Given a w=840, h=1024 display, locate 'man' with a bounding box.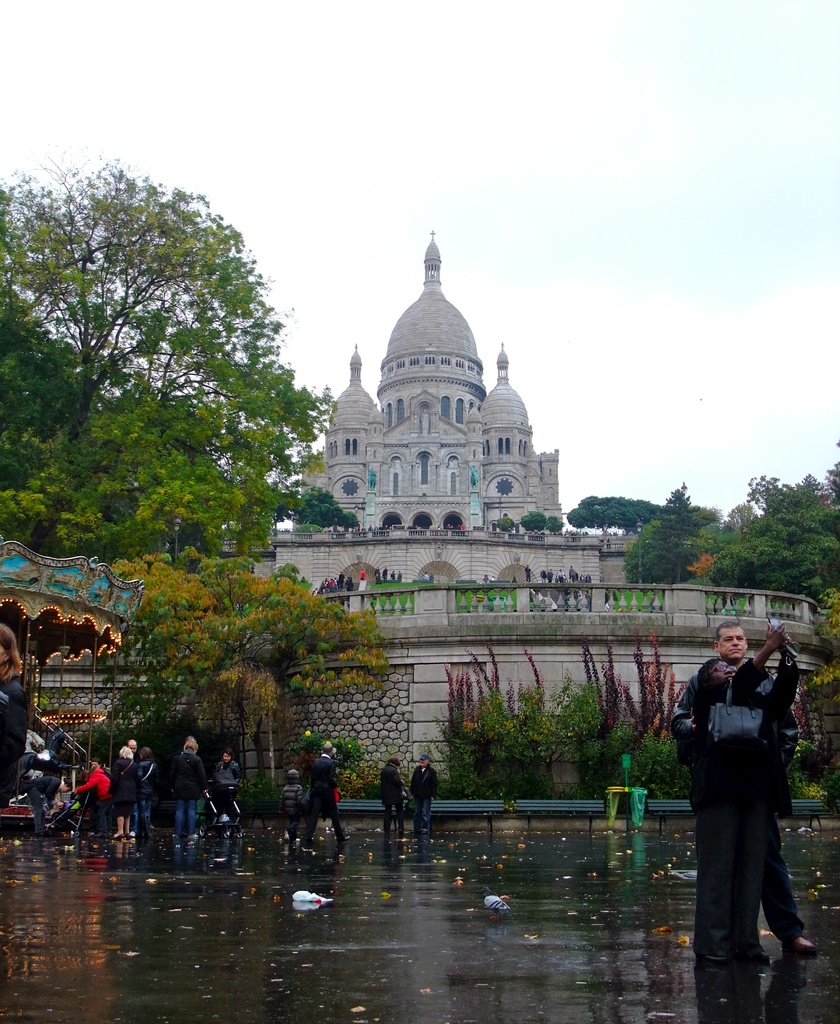
Located: <region>305, 743, 355, 841</region>.
